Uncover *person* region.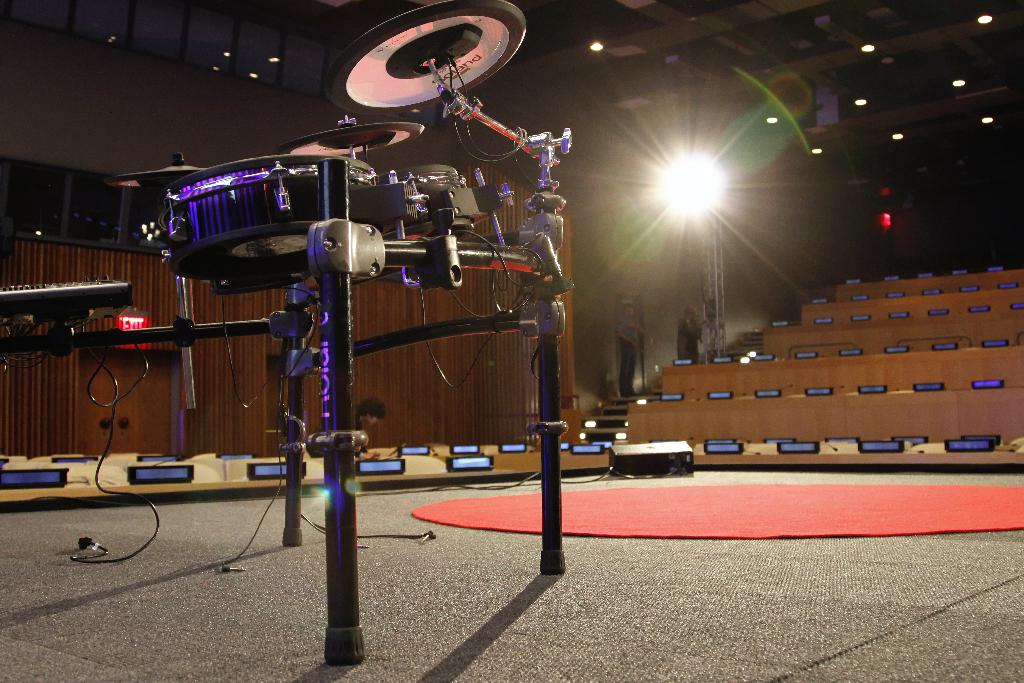
Uncovered: (319,395,385,459).
